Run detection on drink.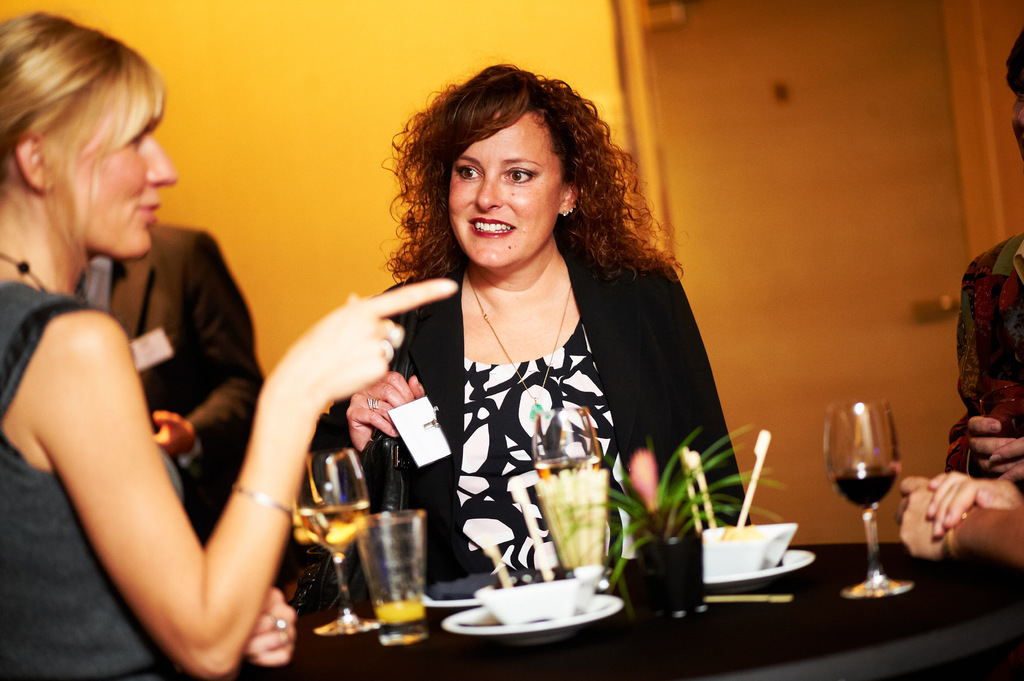
Result: x1=532, y1=456, x2=603, y2=473.
